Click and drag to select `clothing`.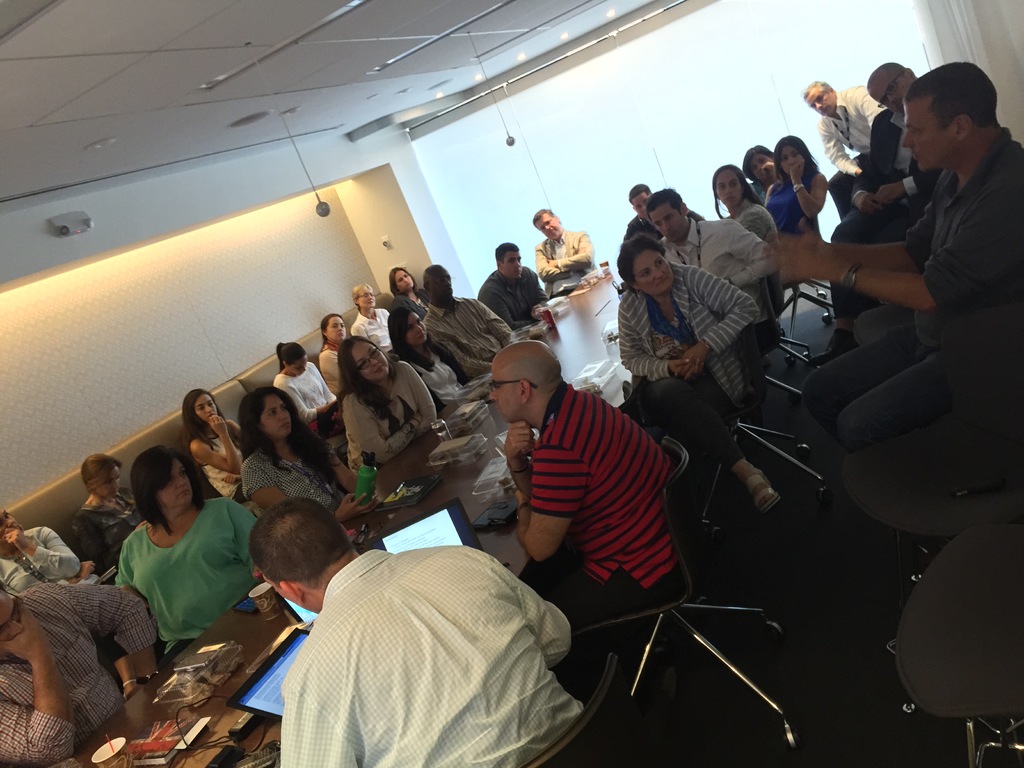
Selection: (x1=271, y1=360, x2=334, y2=431).
